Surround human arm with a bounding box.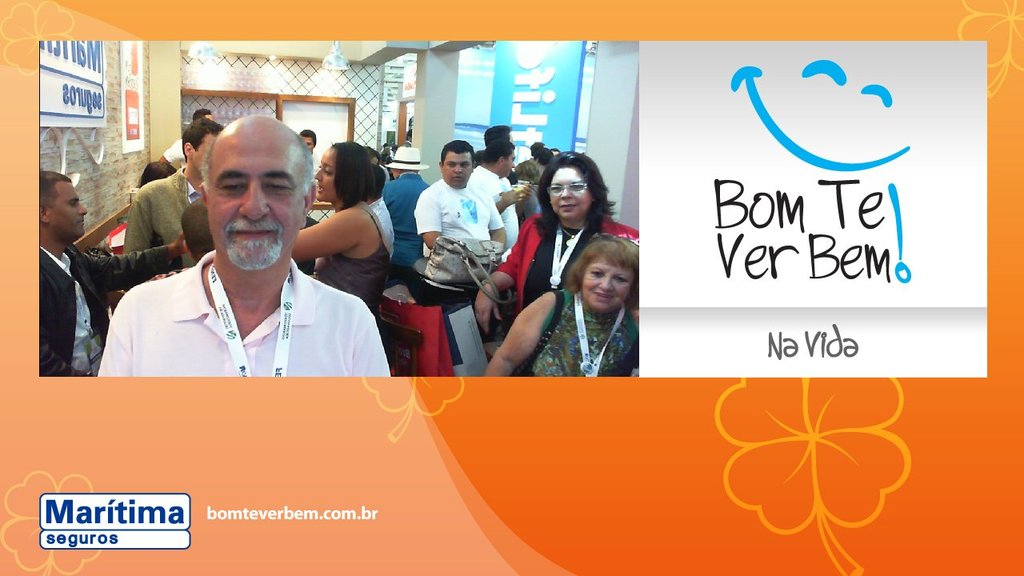
475 214 530 328.
